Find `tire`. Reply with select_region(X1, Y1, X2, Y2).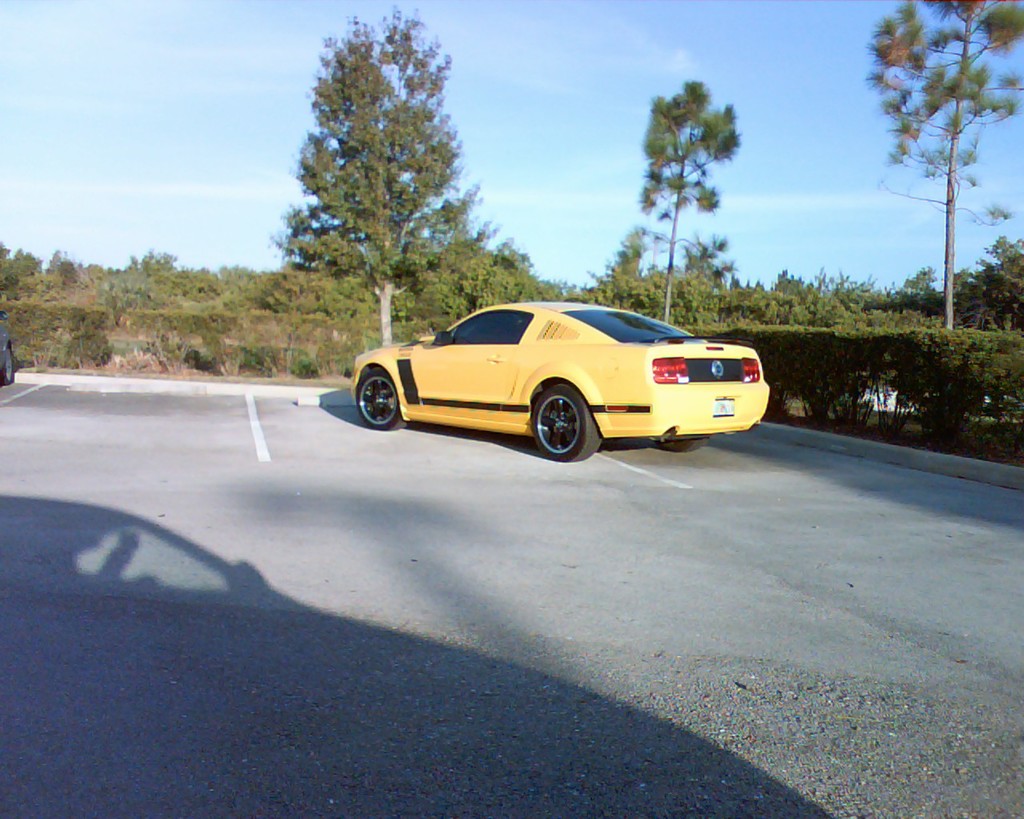
select_region(518, 391, 605, 459).
